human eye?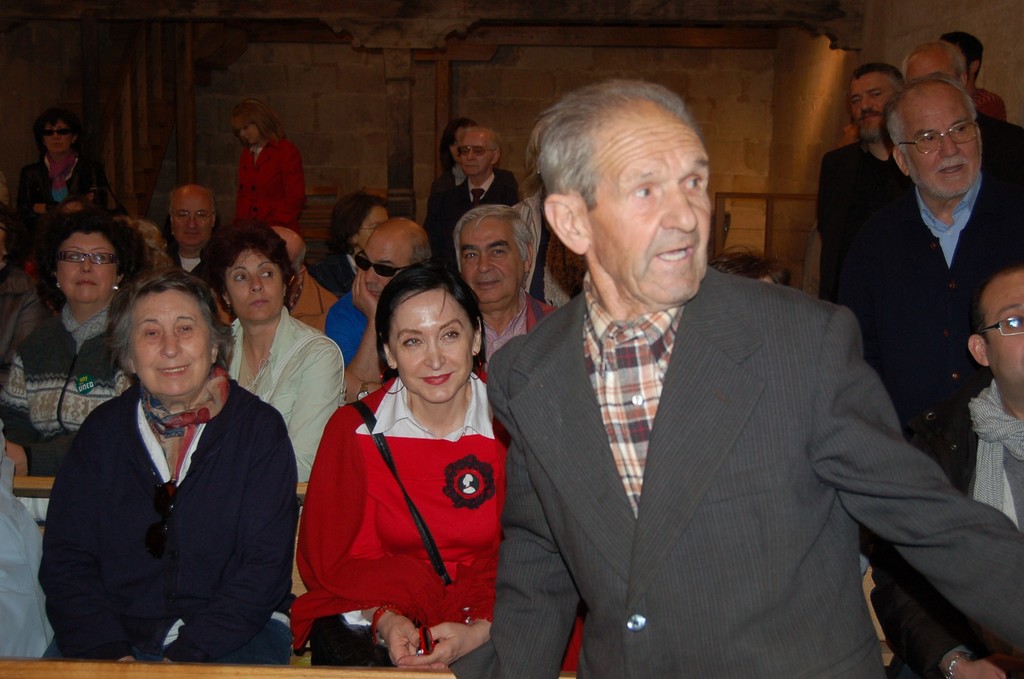
474,149,481,154
